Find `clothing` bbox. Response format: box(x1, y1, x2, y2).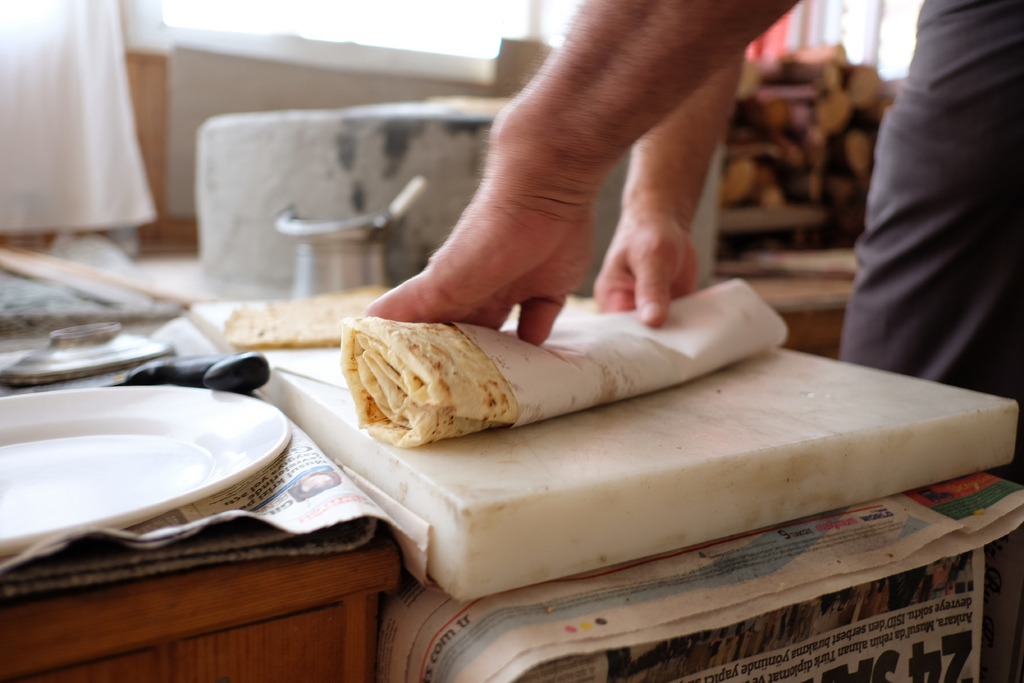
box(822, 0, 1023, 427).
